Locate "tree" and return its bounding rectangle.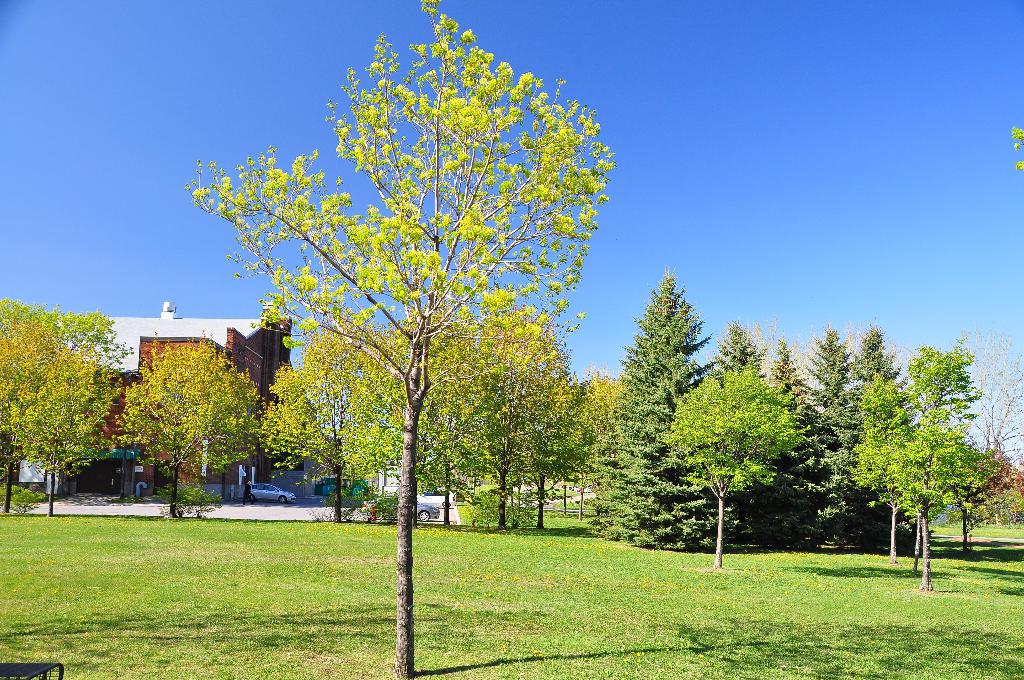
left=660, top=364, right=797, bottom=571.
